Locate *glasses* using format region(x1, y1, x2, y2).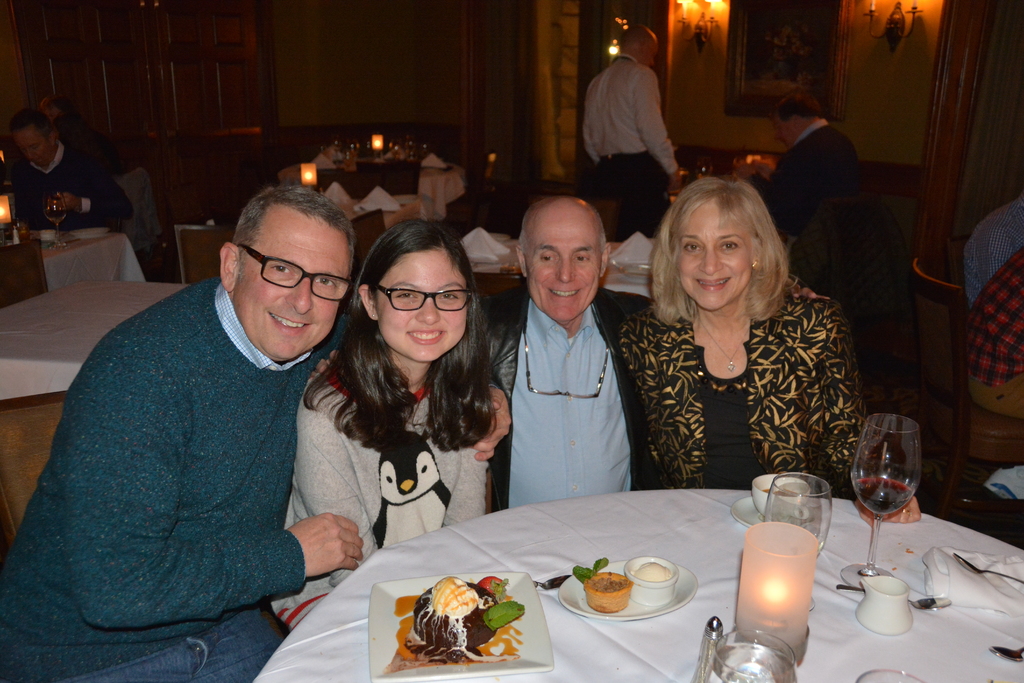
region(524, 329, 612, 395).
